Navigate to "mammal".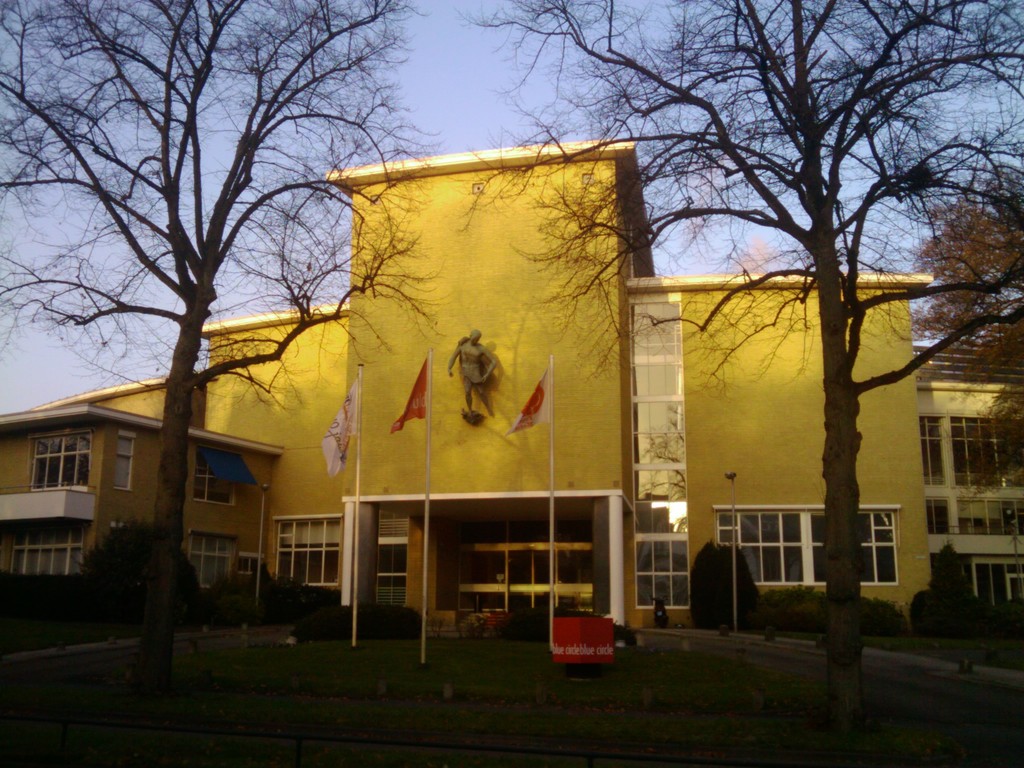
Navigation target: locate(438, 332, 506, 435).
